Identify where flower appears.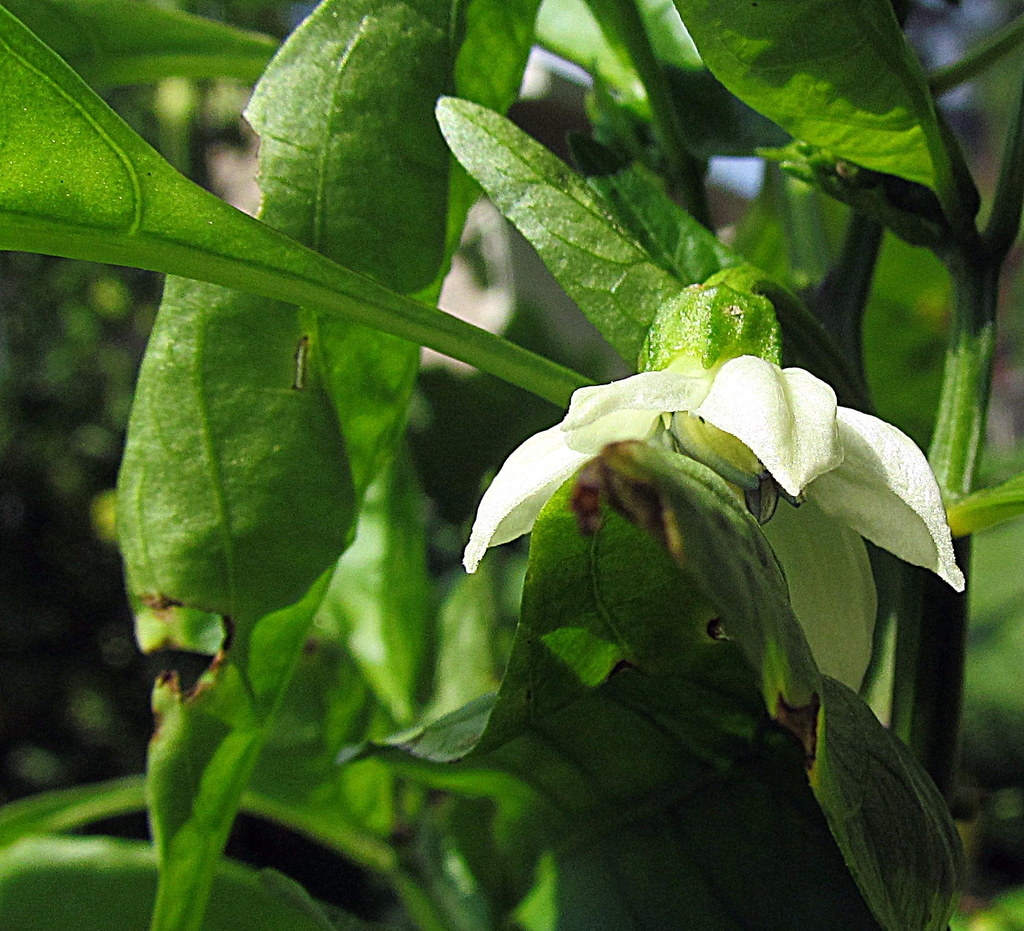
Appears at detection(458, 349, 963, 692).
